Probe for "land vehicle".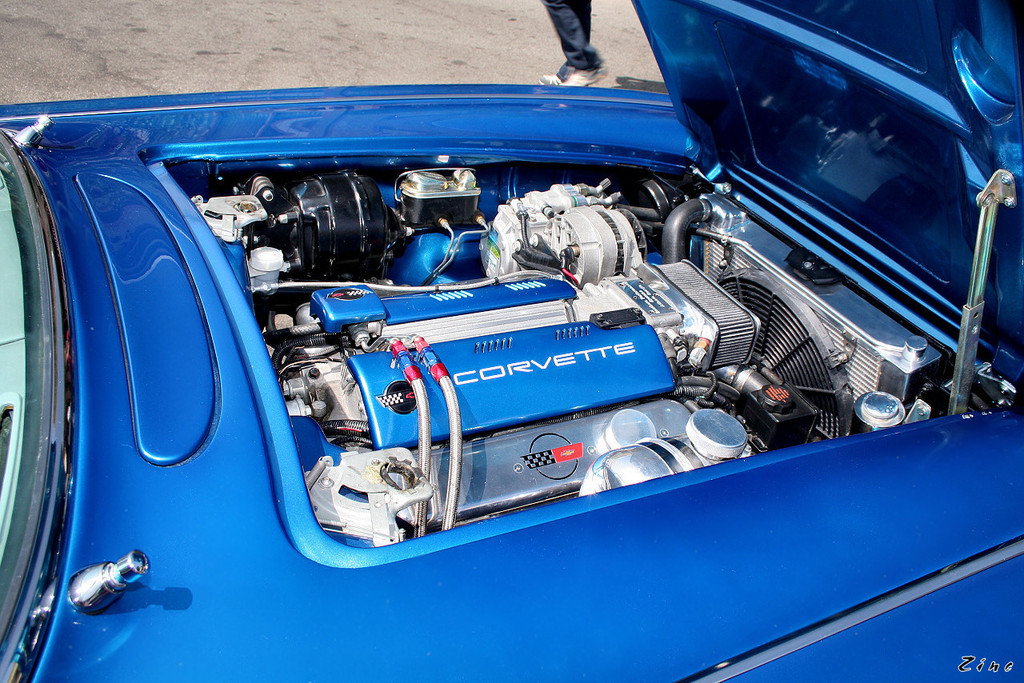
Probe result: {"left": 0, "top": 0, "right": 1023, "bottom": 646}.
